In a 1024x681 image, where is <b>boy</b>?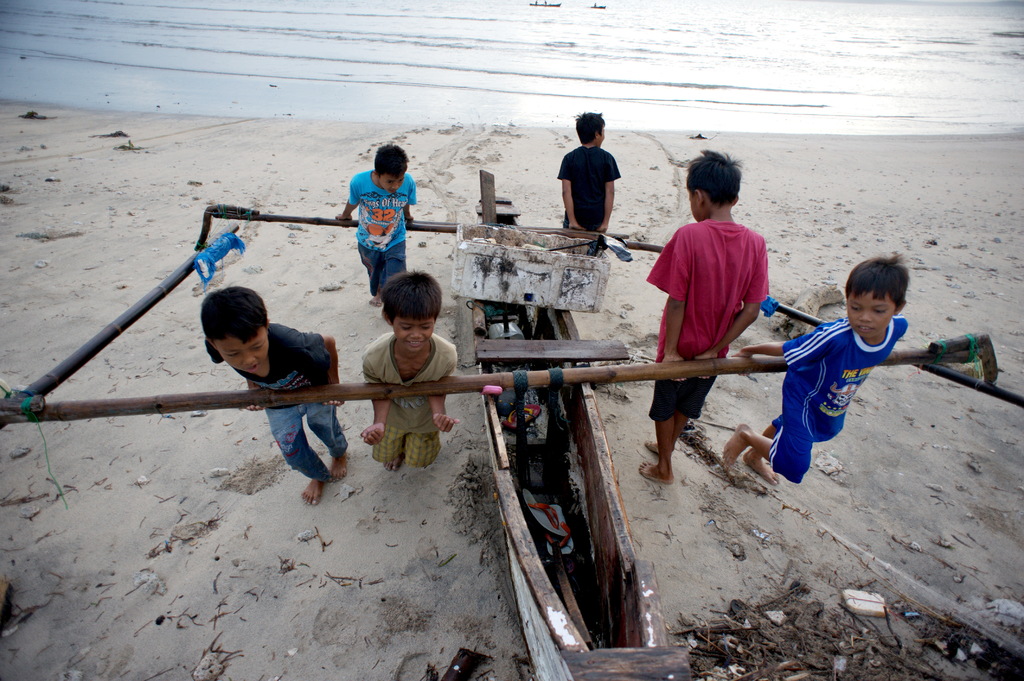
bbox=(639, 152, 771, 483).
